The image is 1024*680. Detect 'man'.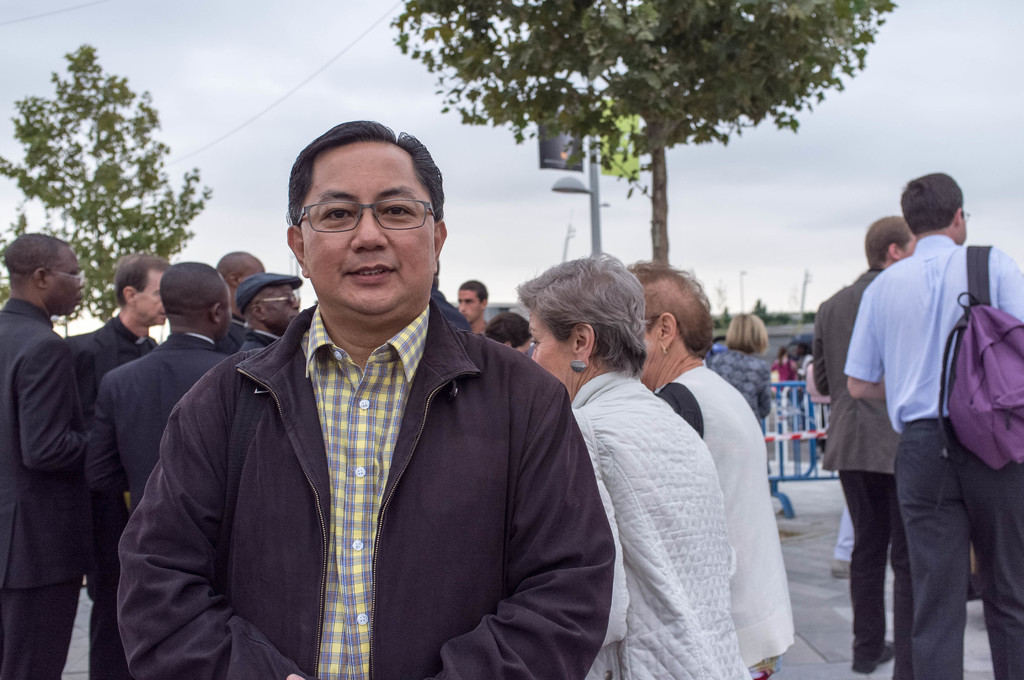
Detection: box=[460, 277, 489, 332].
